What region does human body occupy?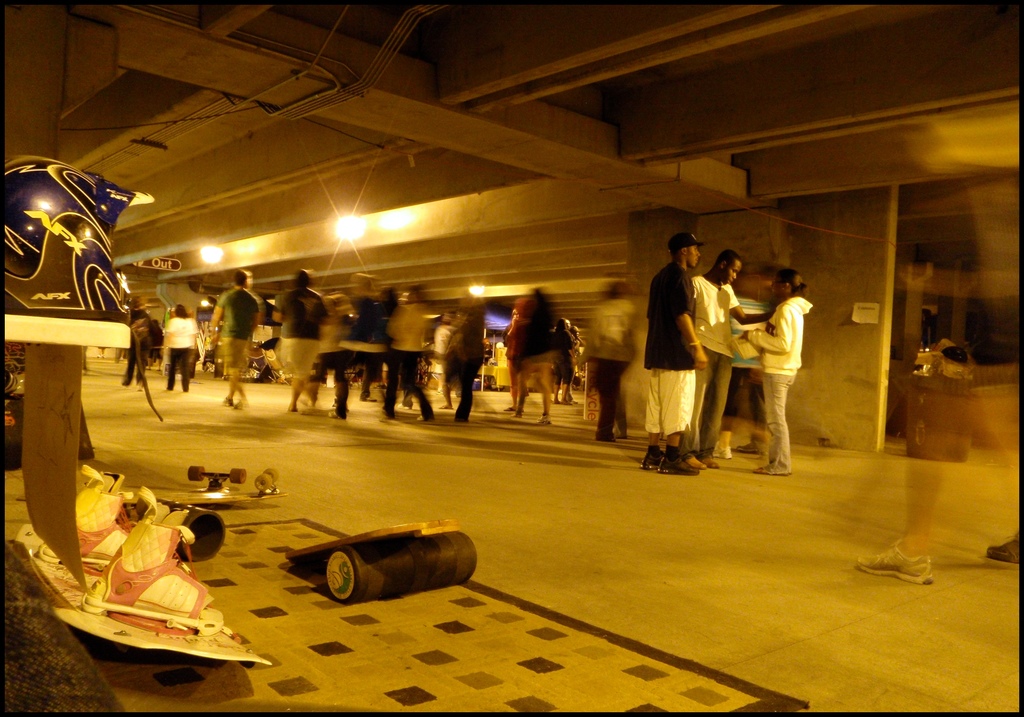
(679, 272, 774, 472).
